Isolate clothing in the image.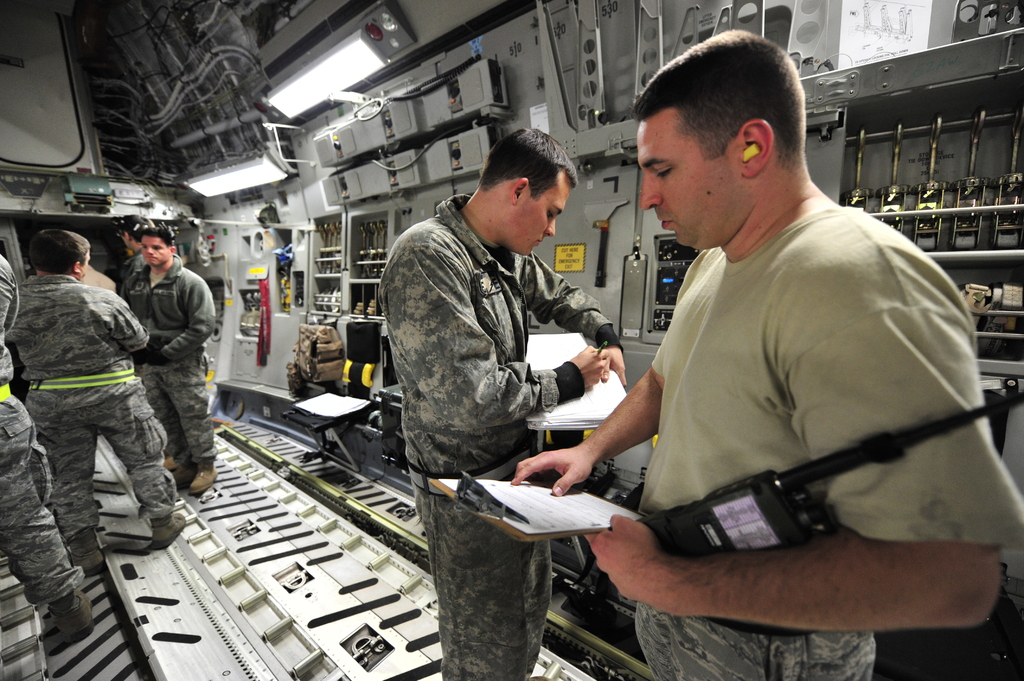
Isolated region: x1=0 y1=247 x2=86 y2=605.
